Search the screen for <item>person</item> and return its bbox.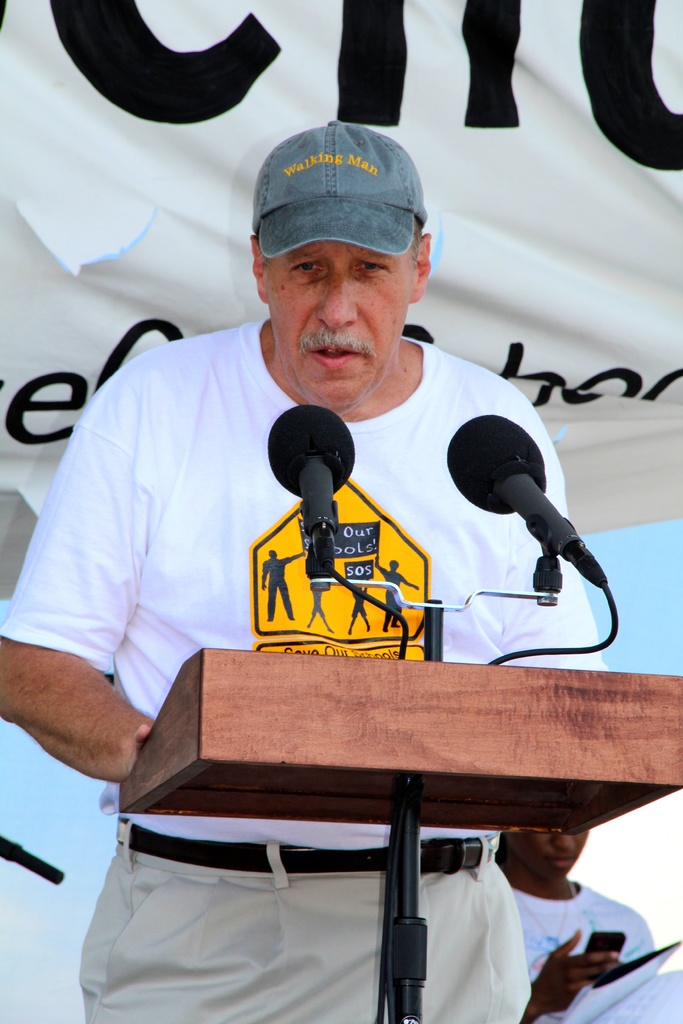
Found: bbox(508, 832, 682, 1023).
